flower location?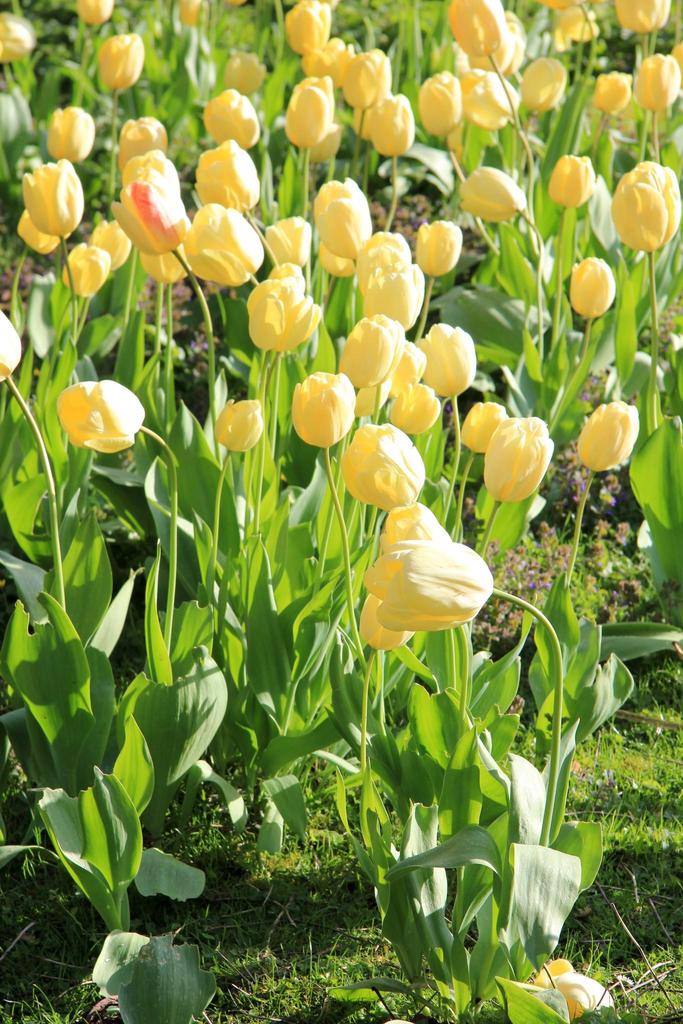
[550, 7, 604, 53]
